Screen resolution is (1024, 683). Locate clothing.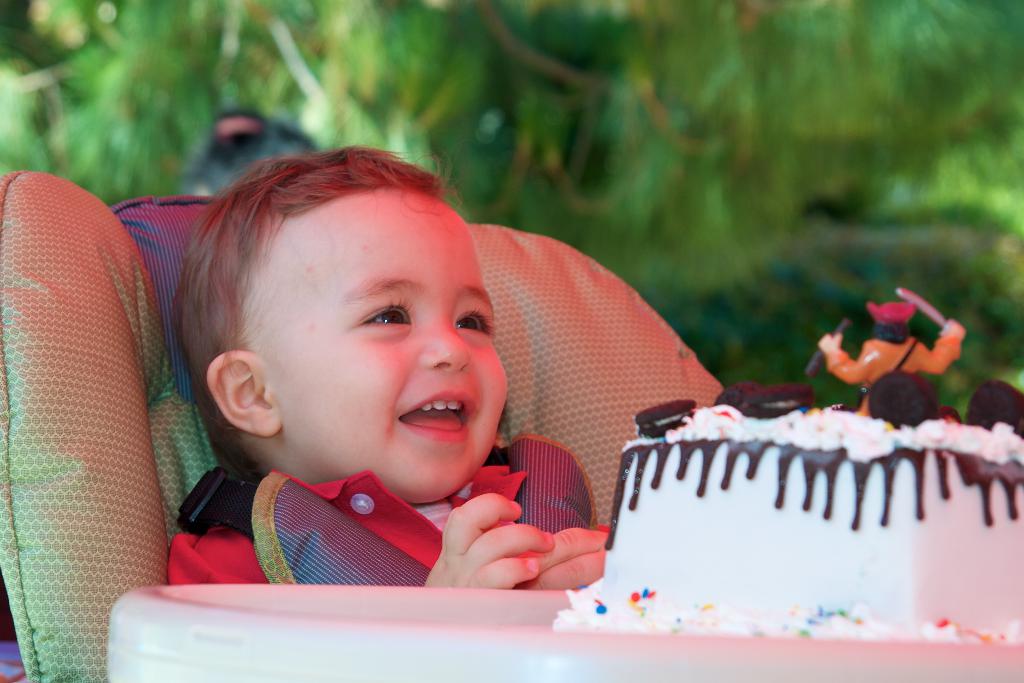
(x1=166, y1=434, x2=595, y2=584).
